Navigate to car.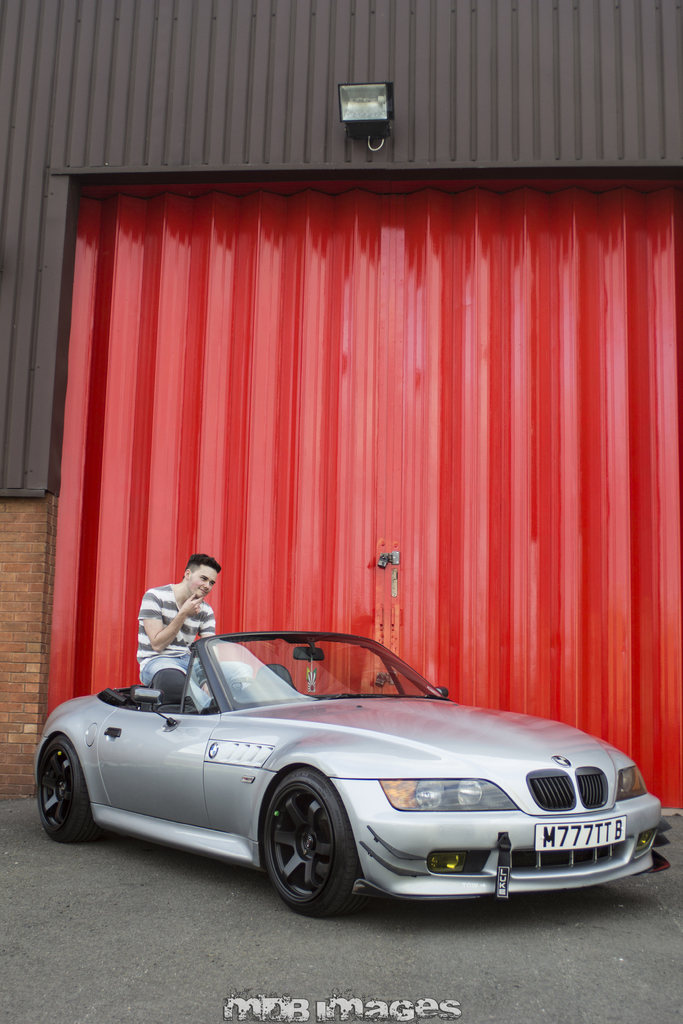
Navigation target: left=23, top=635, right=664, bottom=911.
